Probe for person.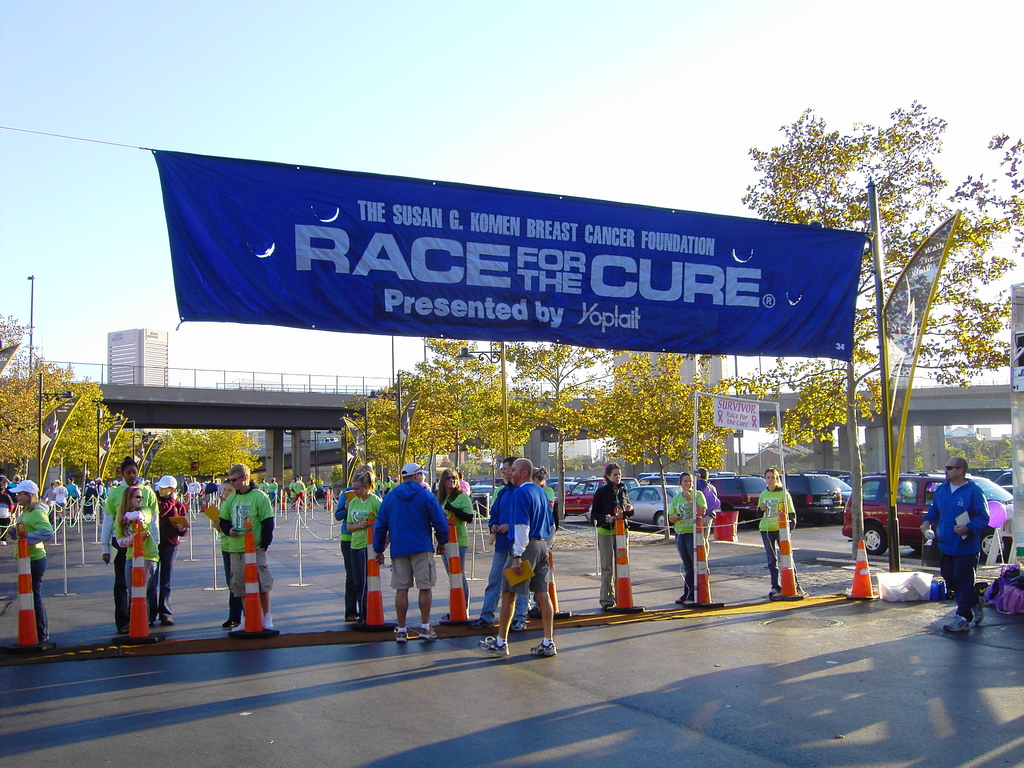
Probe result: bbox=[692, 461, 726, 573].
